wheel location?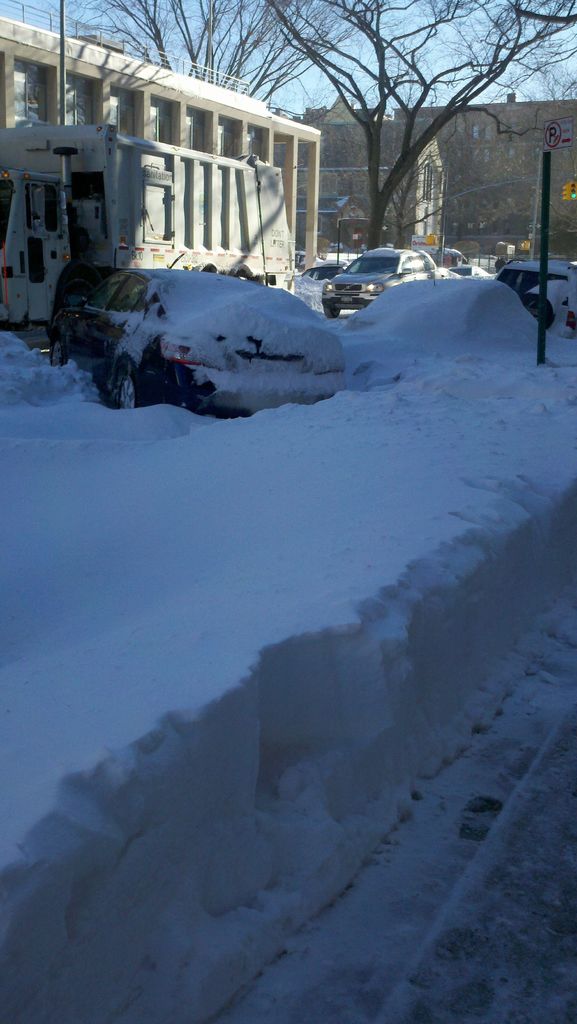
<region>109, 355, 147, 415</region>
